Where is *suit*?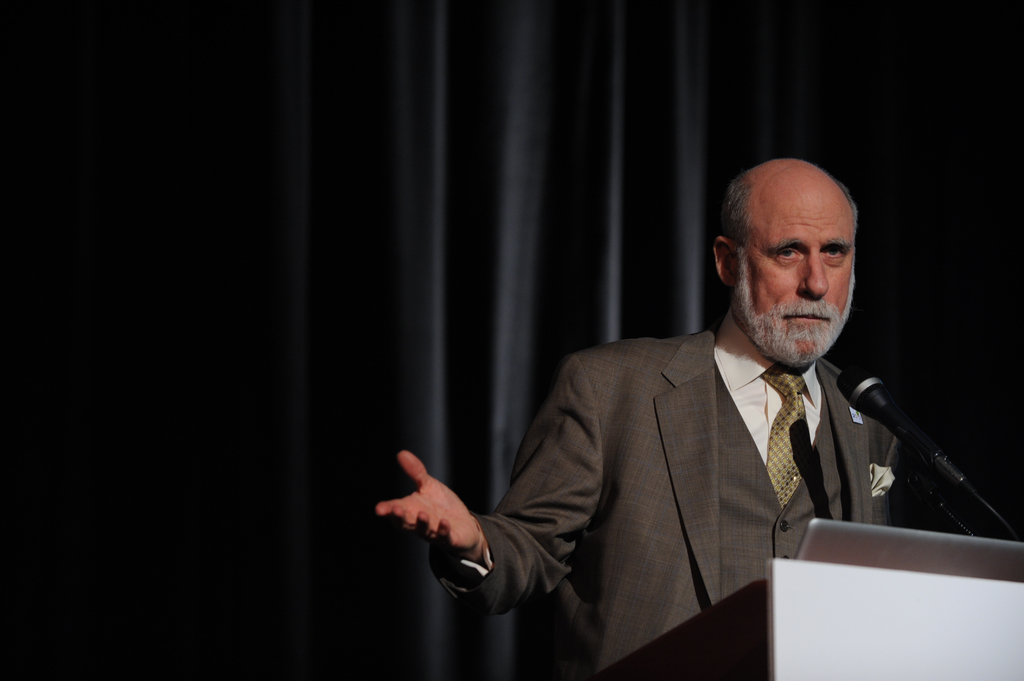
BBox(417, 260, 947, 648).
